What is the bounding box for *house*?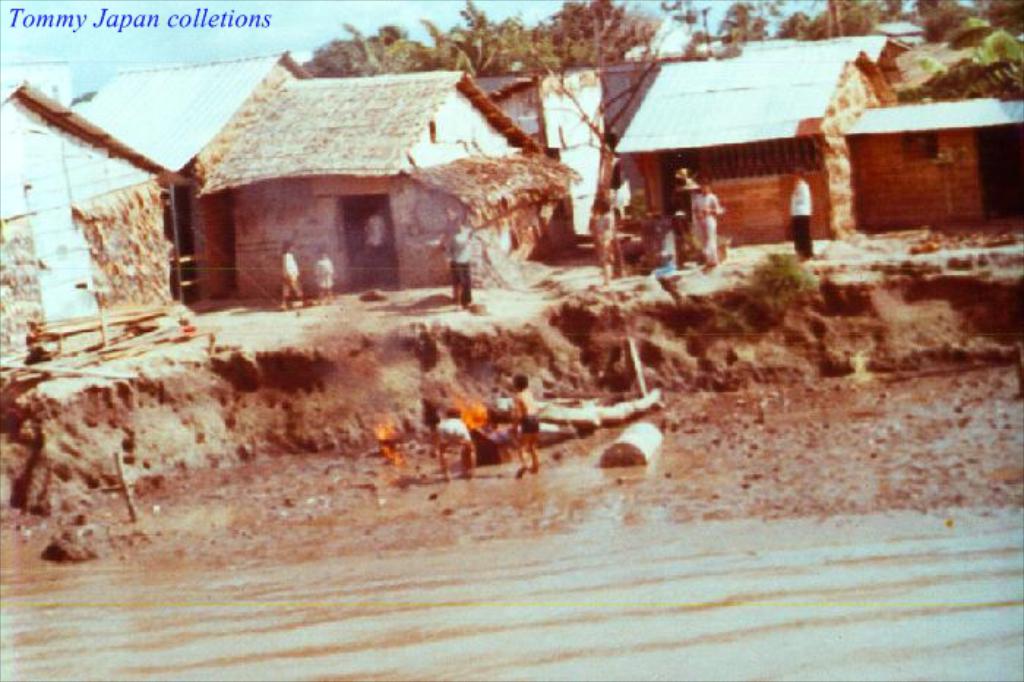
bbox=[219, 64, 515, 309].
